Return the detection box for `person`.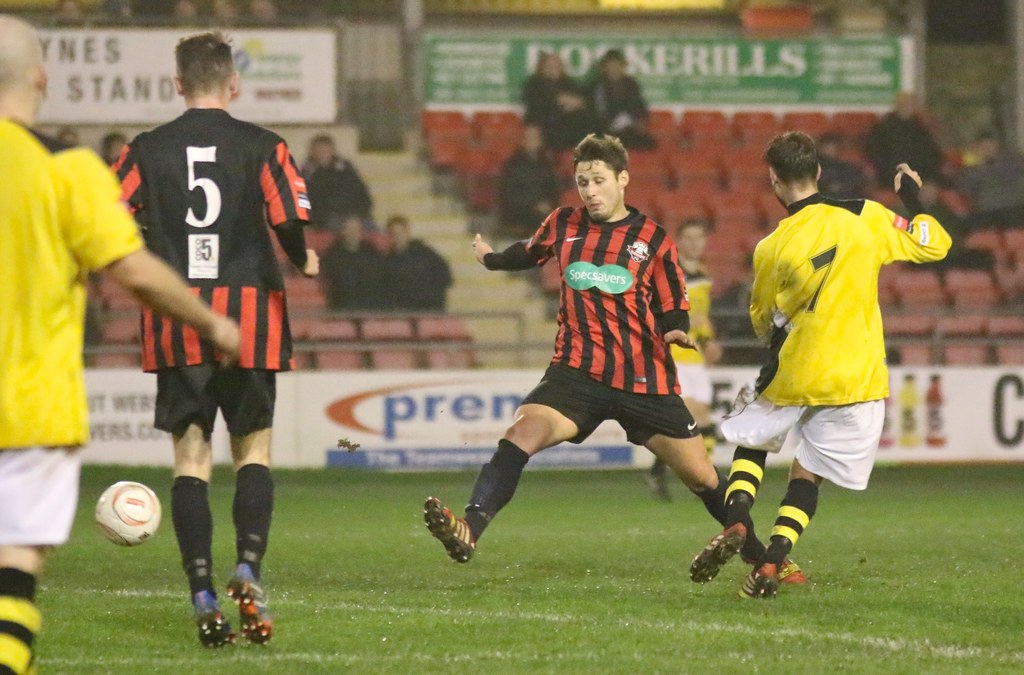
x1=0, y1=22, x2=240, y2=674.
